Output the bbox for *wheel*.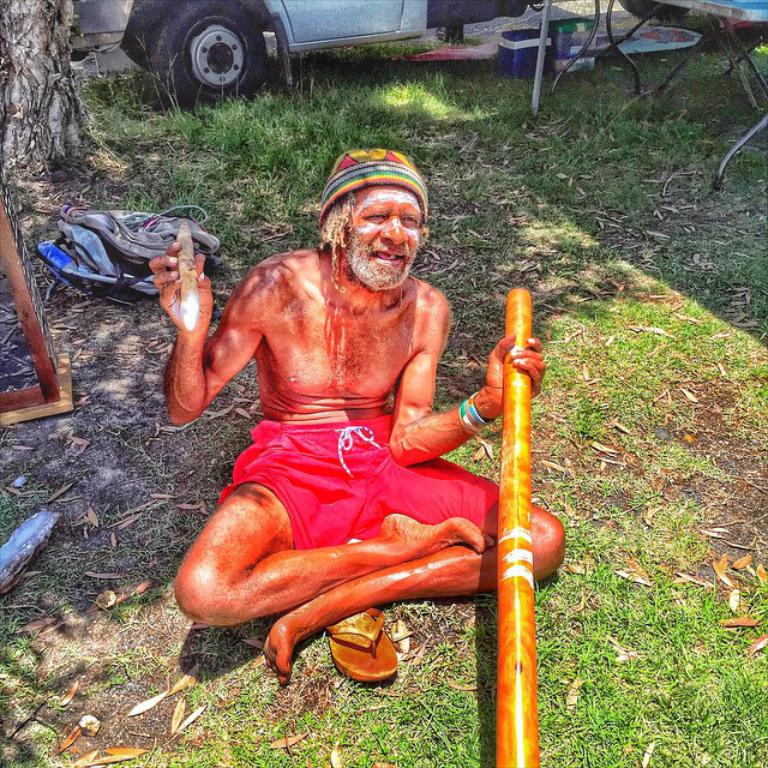
{"left": 619, "top": 1, "right": 689, "bottom": 19}.
